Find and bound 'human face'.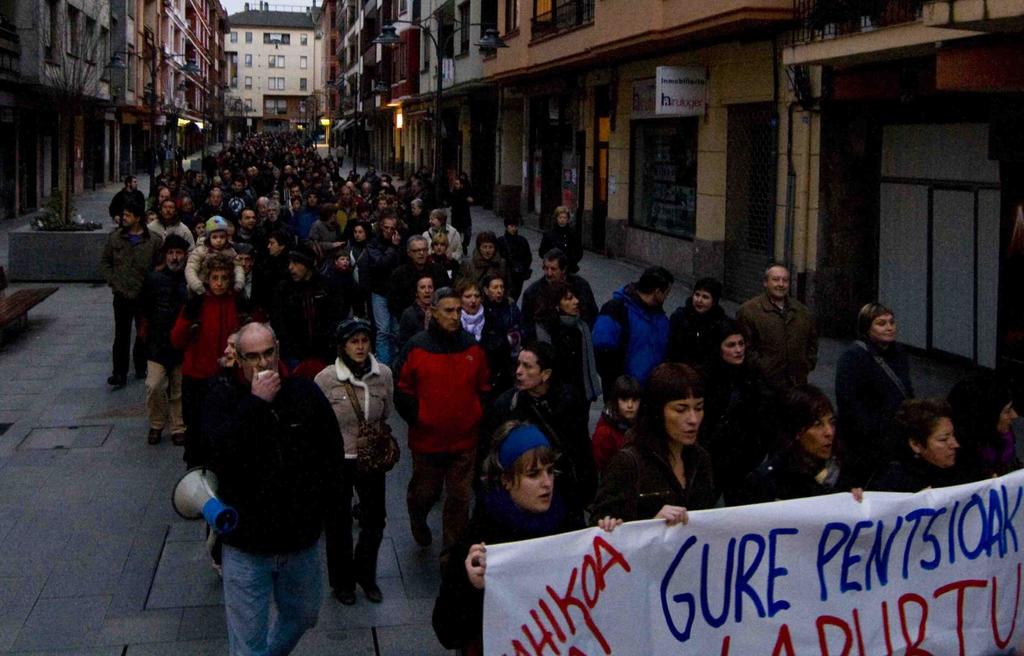
Bound: [209,230,226,247].
